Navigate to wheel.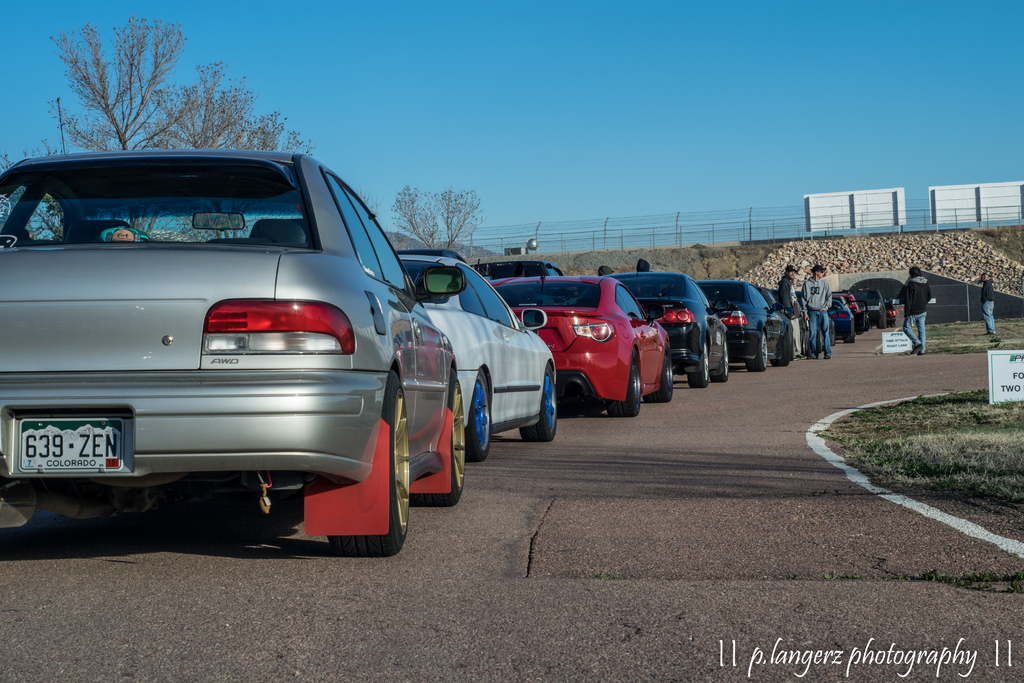
Navigation target: l=770, t=327, r=791, b=366.
